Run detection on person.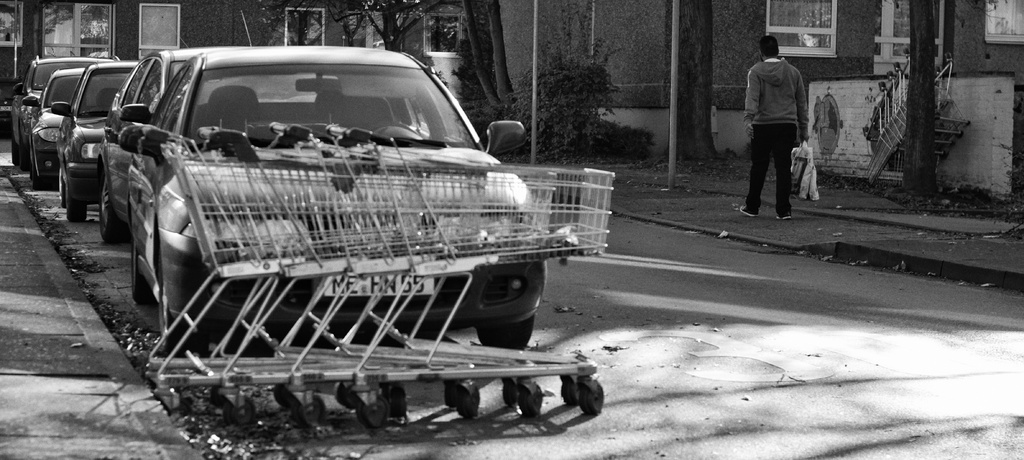
Result: rect(747, 30, 814, 210).
